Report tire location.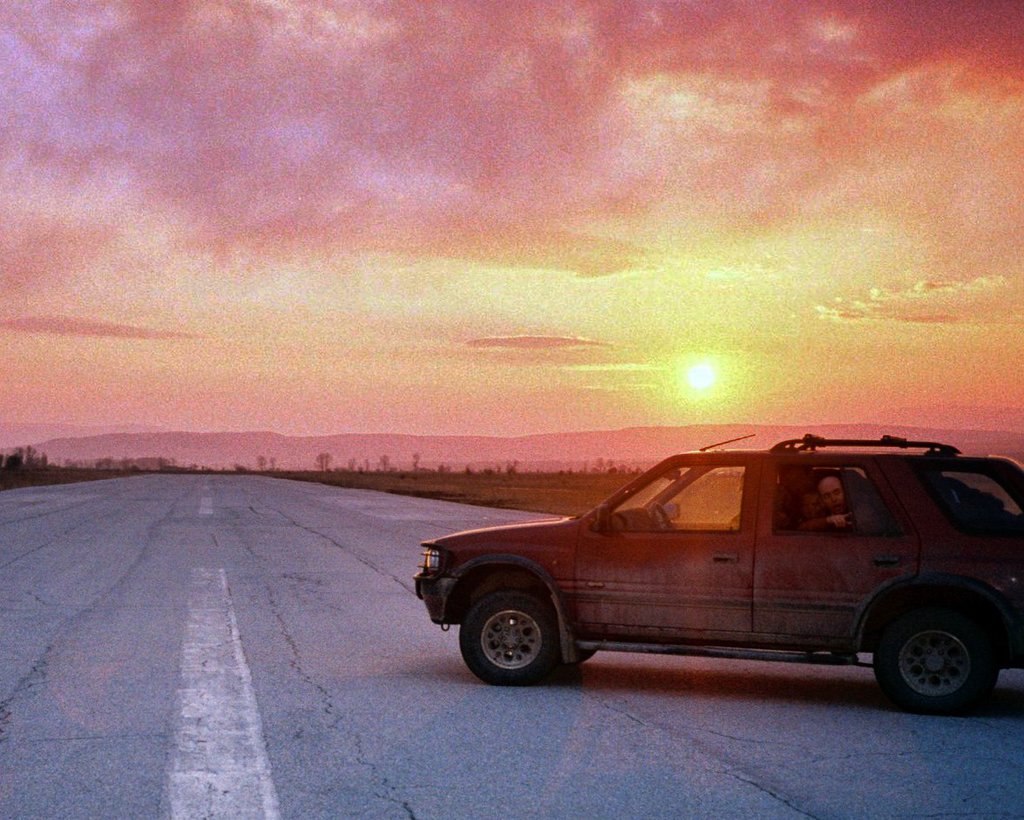
Report: 866 598 1000 716.
